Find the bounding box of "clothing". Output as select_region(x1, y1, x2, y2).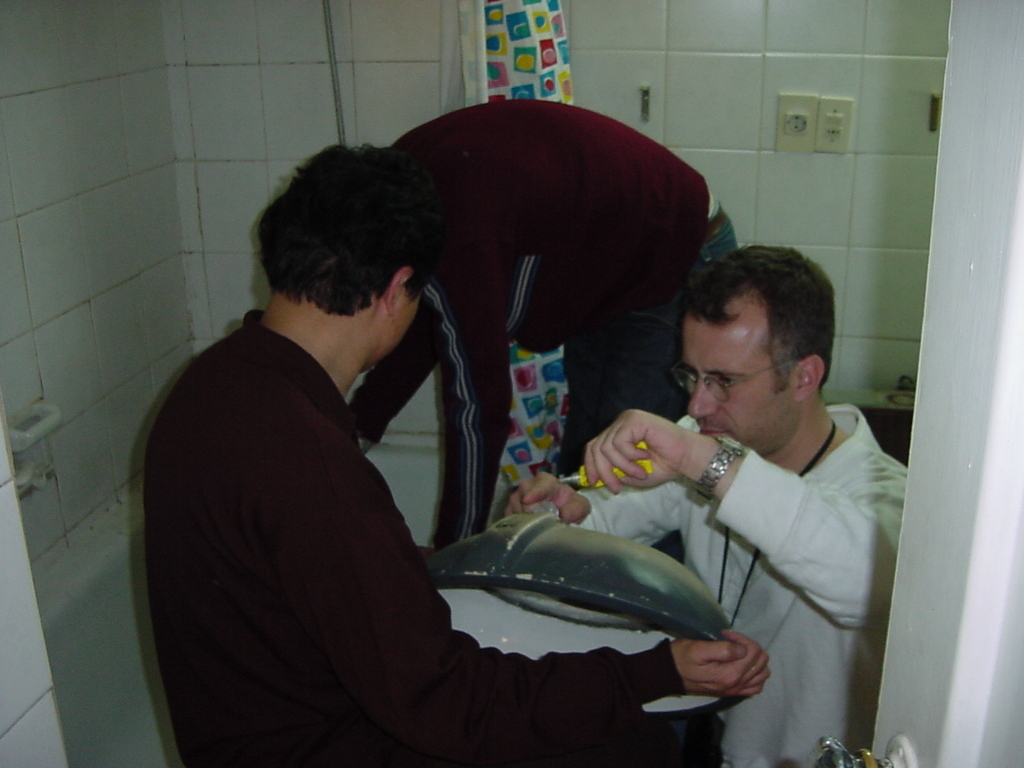
select_region(568, 398, 908, 767).
